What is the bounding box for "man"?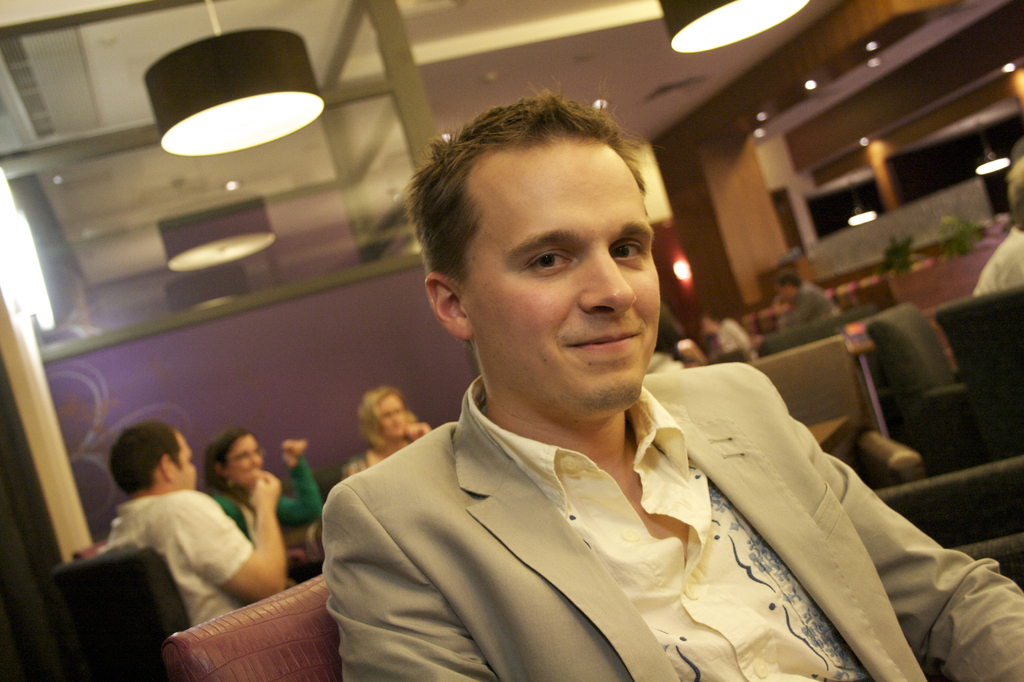
locate(772, 270, 842, 329).
